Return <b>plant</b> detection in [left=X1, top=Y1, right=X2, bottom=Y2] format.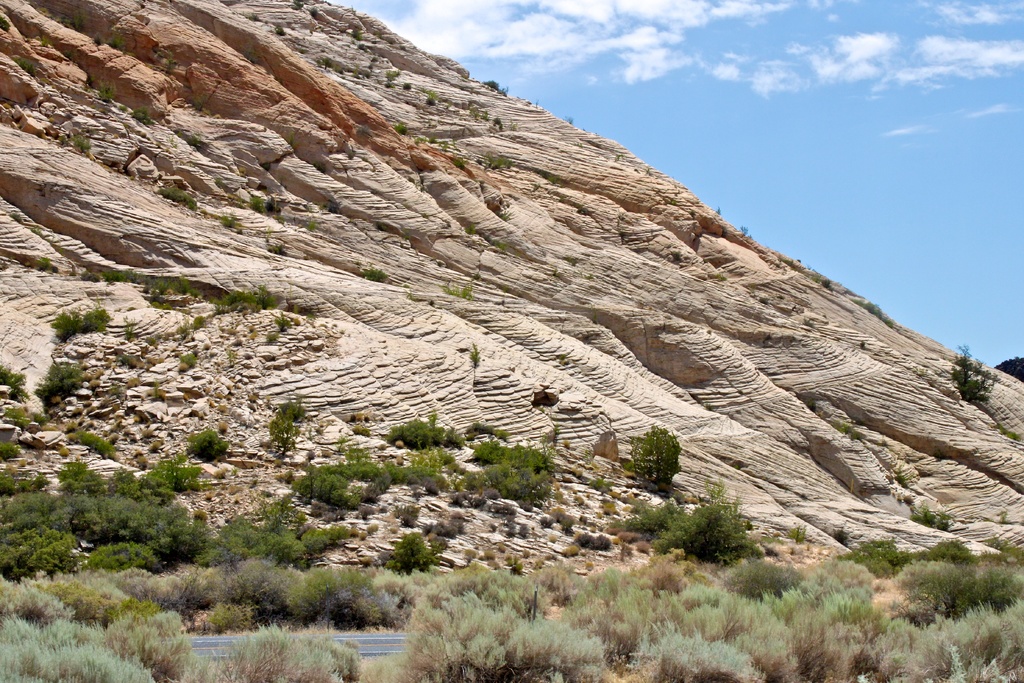
[left=493, top=471, right=546, bottom=498].
